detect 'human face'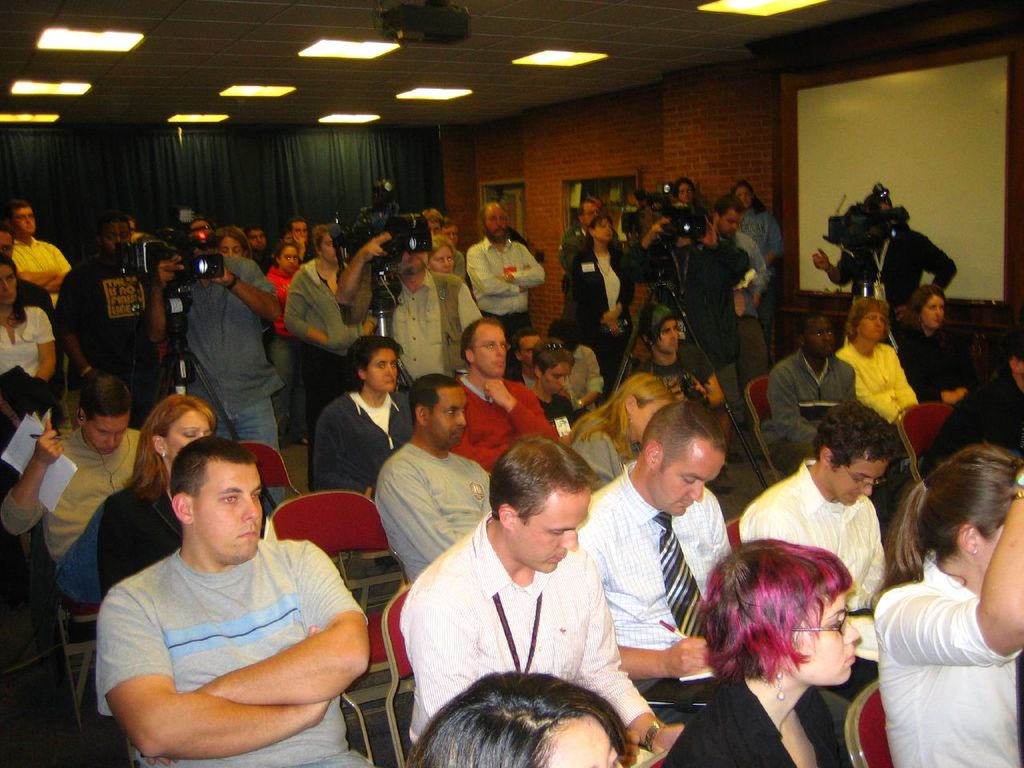
(173,413,210,454)
